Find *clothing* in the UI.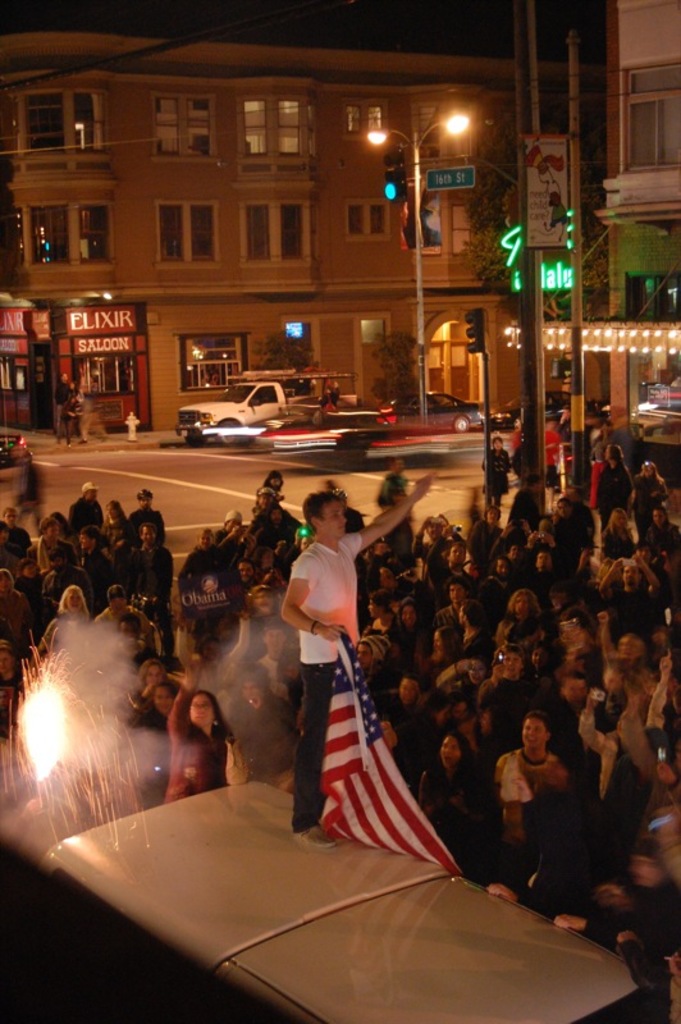
UI element at 64 494 100 539.
